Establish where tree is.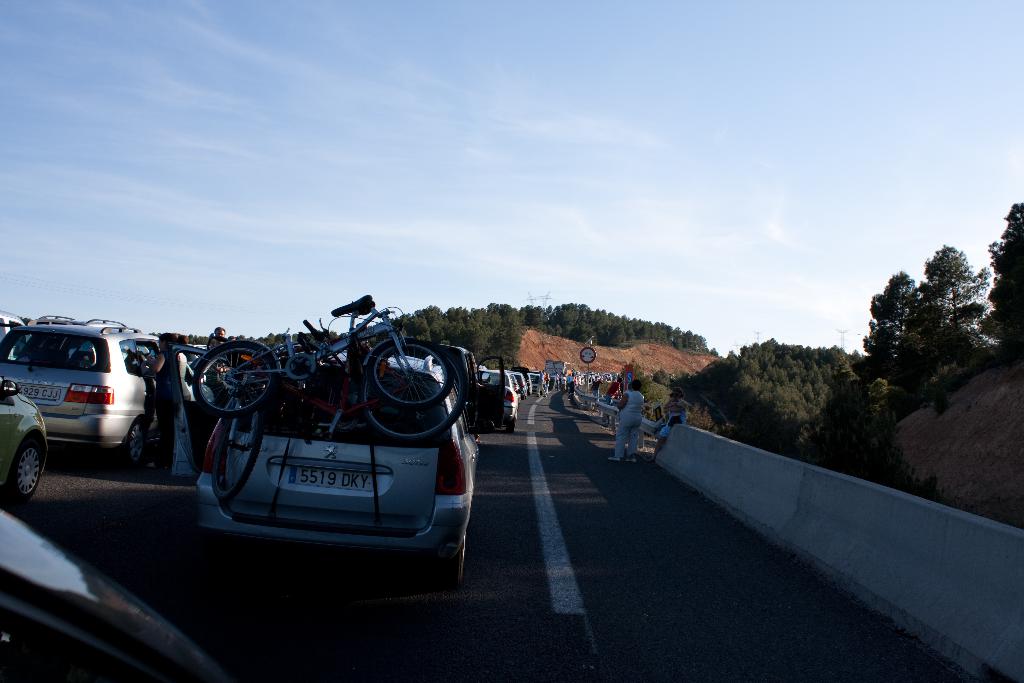
Established at Rect(682, 337, 868, 461).
